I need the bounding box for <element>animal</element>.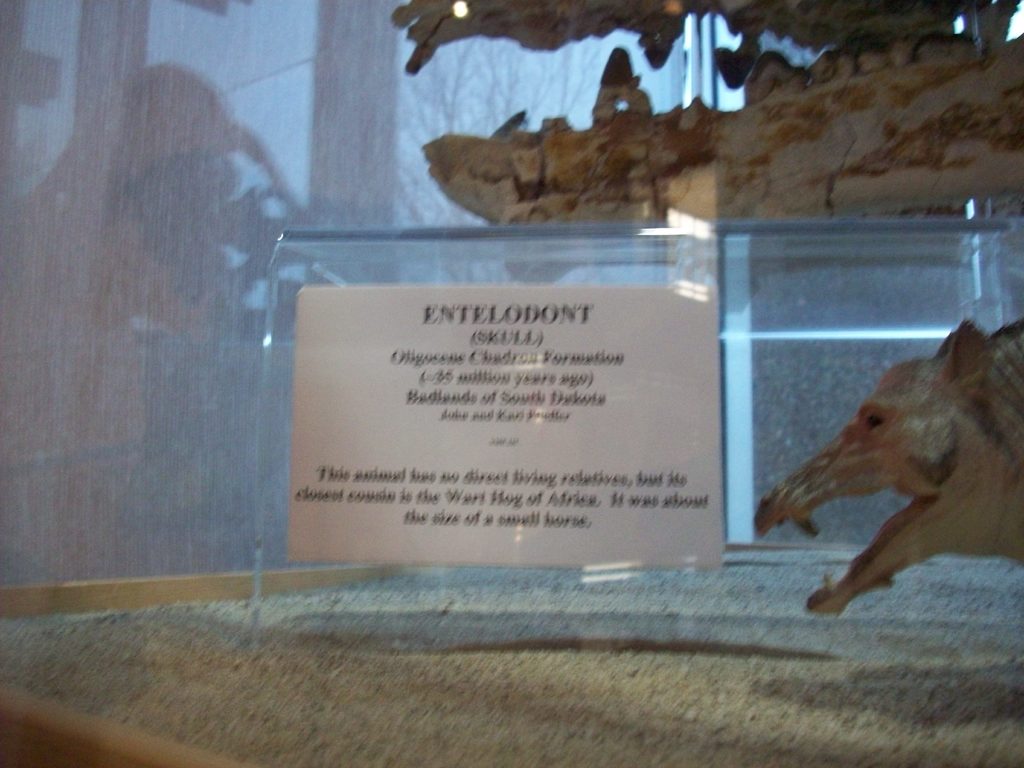
Here it is: [761, 322, 1023, 618].
